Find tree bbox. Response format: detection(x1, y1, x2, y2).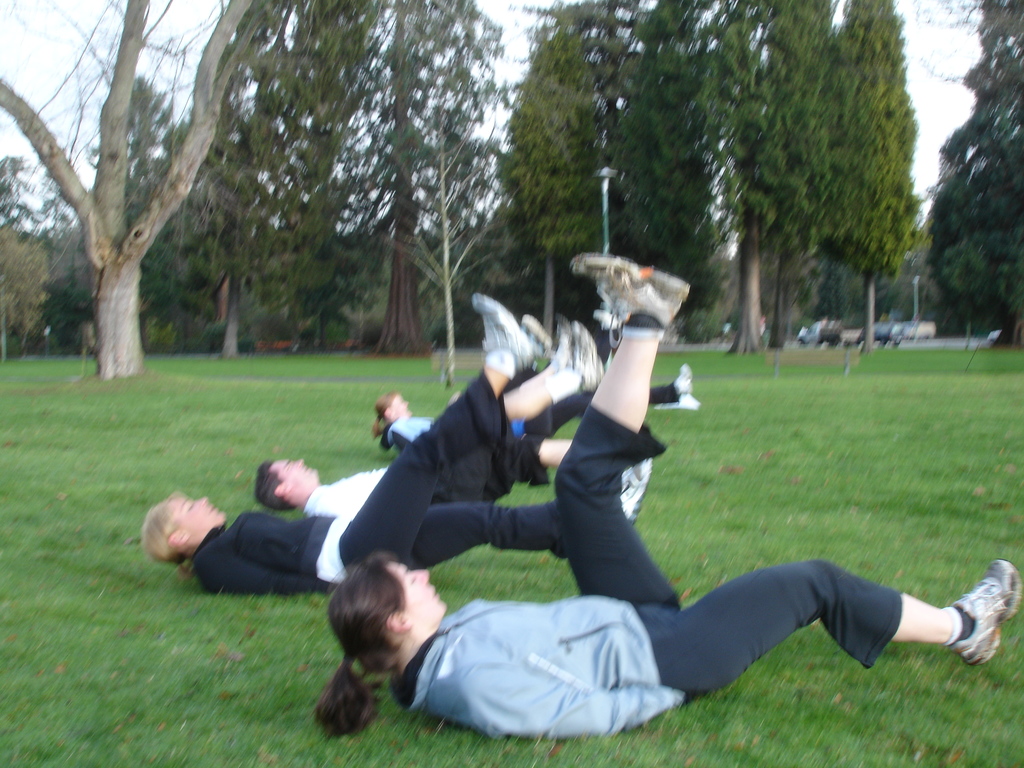
detection(507, 13, 602, 349).
